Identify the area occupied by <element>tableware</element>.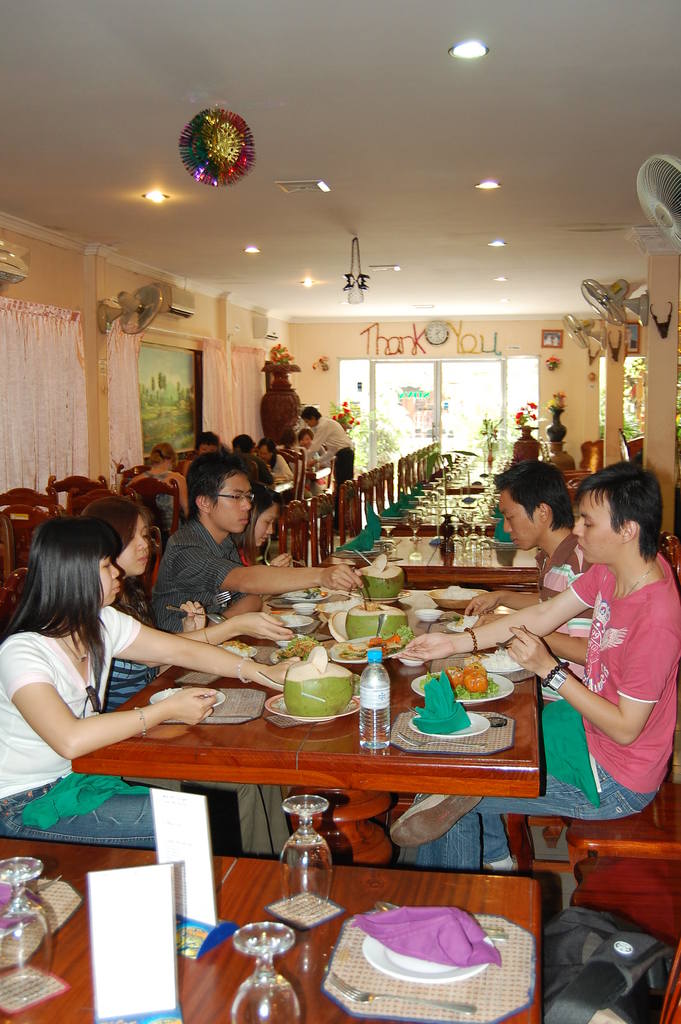
Area: crop(361, 928, 492, 982).
